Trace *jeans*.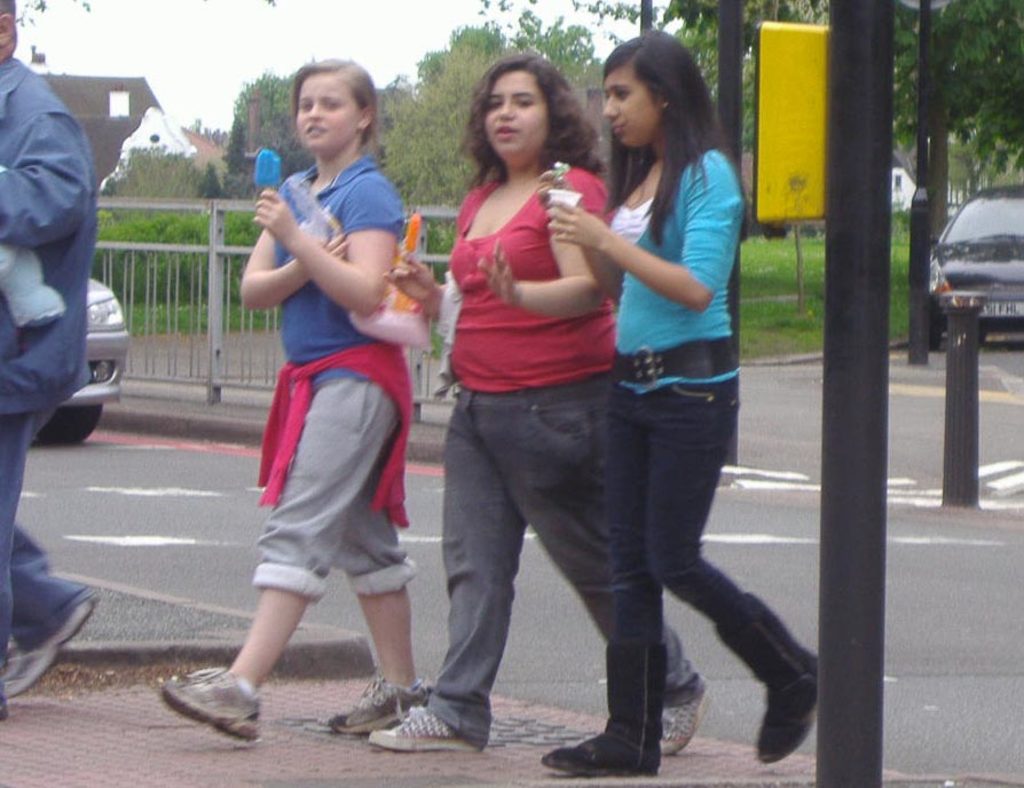
Traced to <box>611,373,740,639</box>.
